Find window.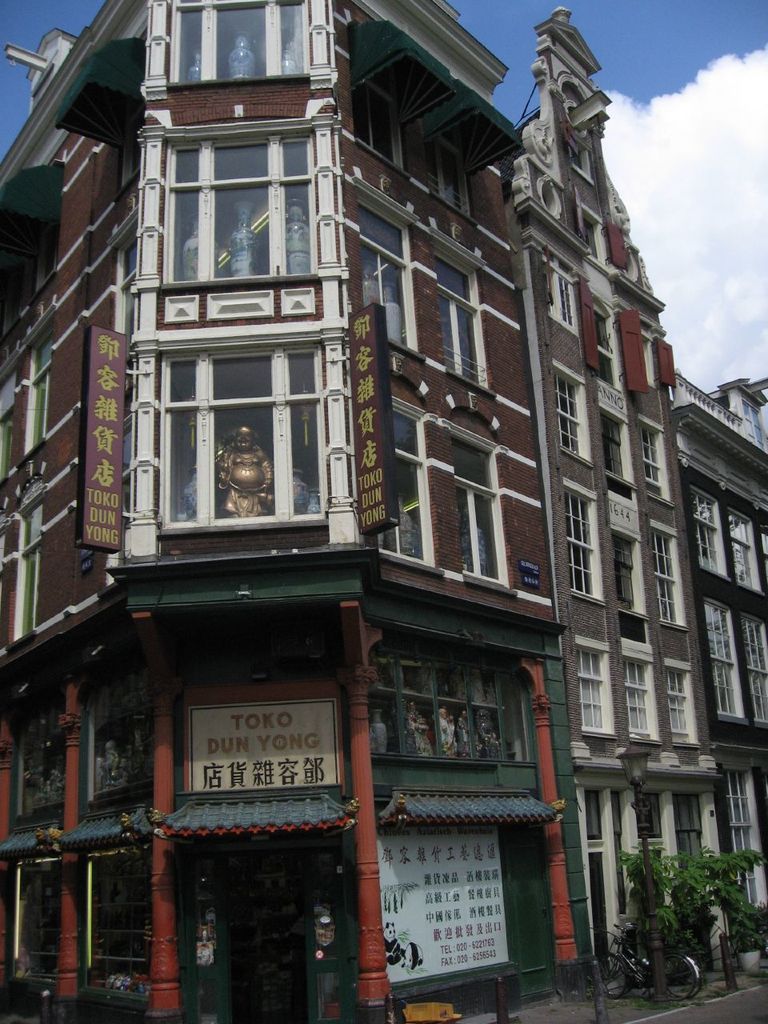
<bbox>358, 207, 411, 344</bbox>.
